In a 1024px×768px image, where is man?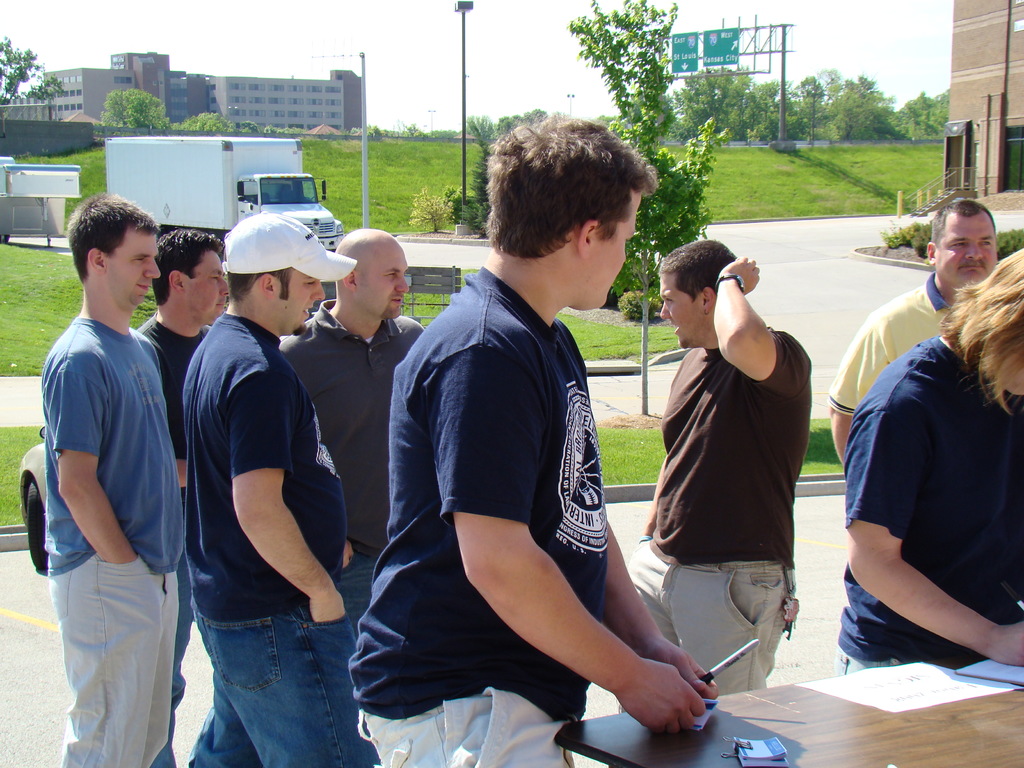
region(826, 201, 1001, 475).
